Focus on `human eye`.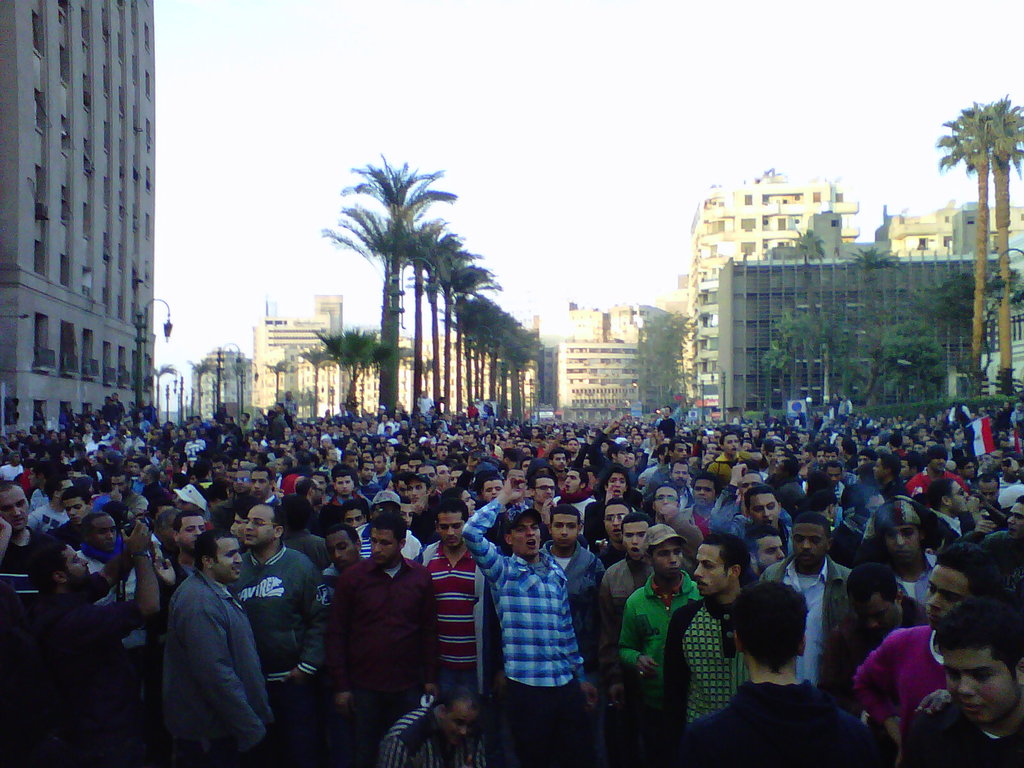
Focused at Rect(794, 536, 804, 545).
